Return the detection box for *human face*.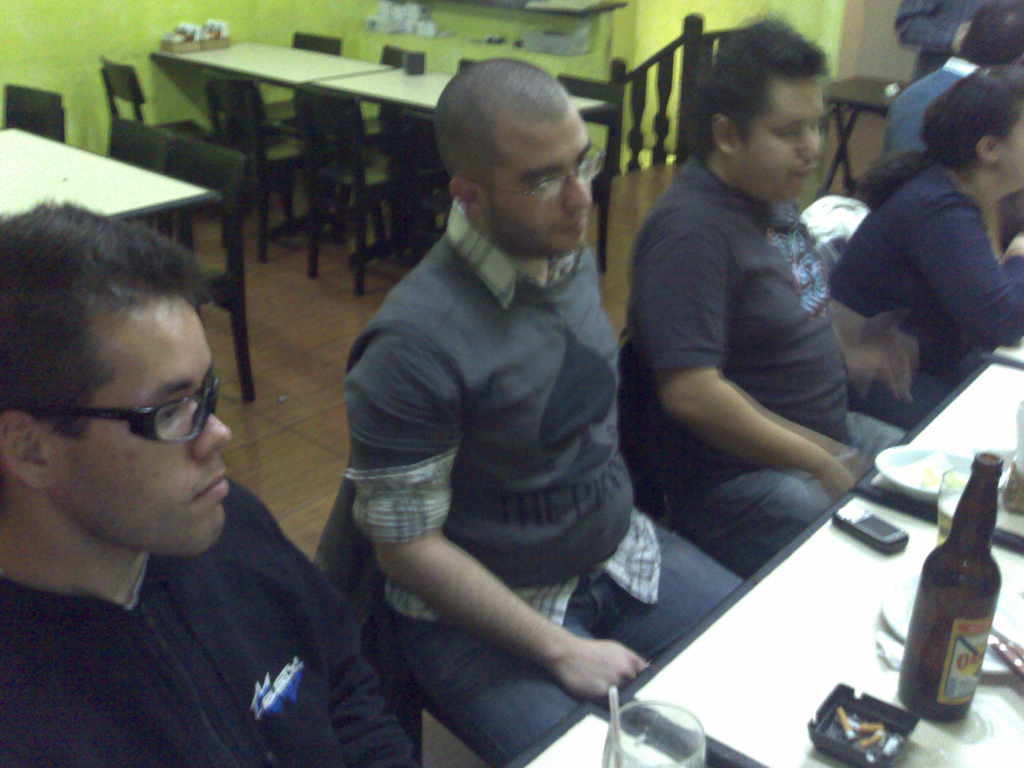
(732,76,822,199).
